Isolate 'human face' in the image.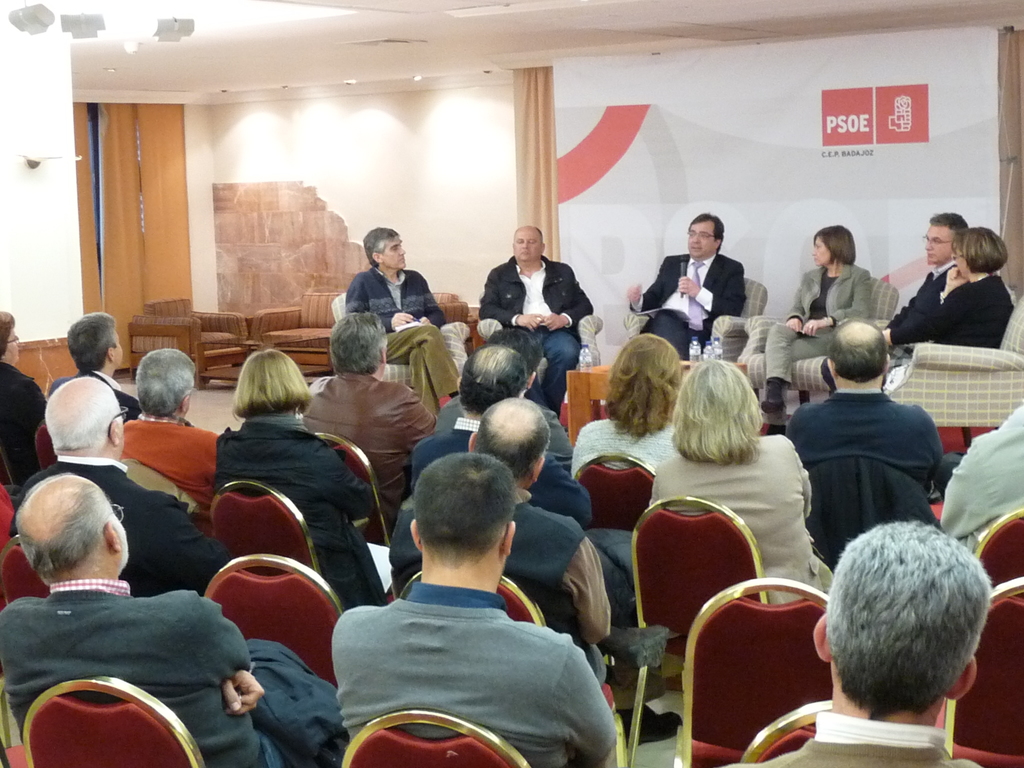
Isolated region: locate(920, 221, 954, 265).
